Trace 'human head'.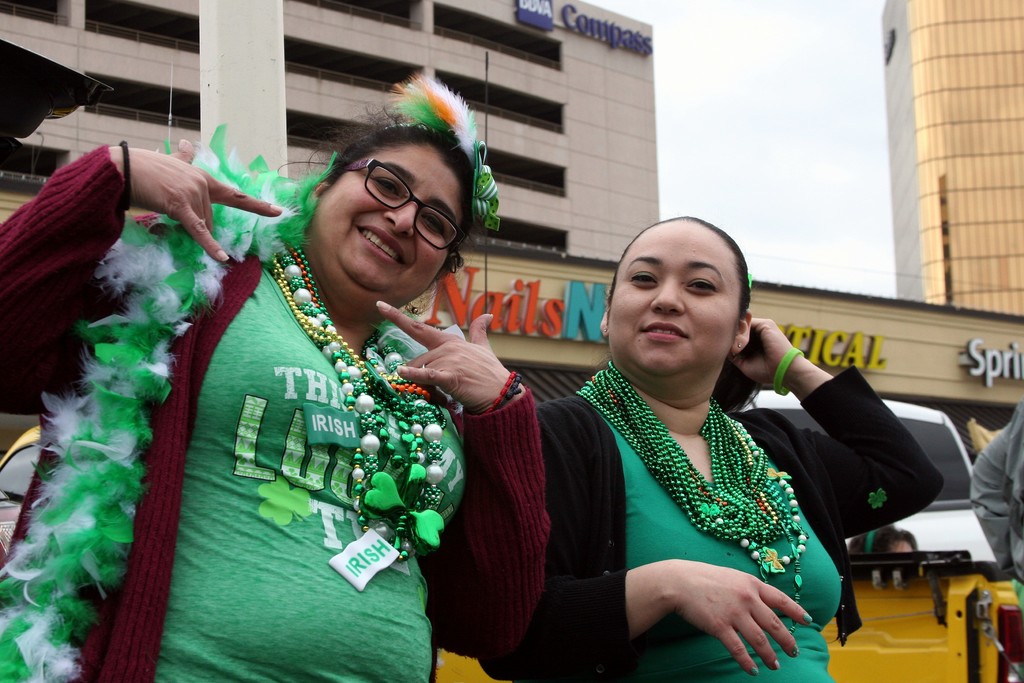
Traced to Rect(847, 522, 917, 561).
